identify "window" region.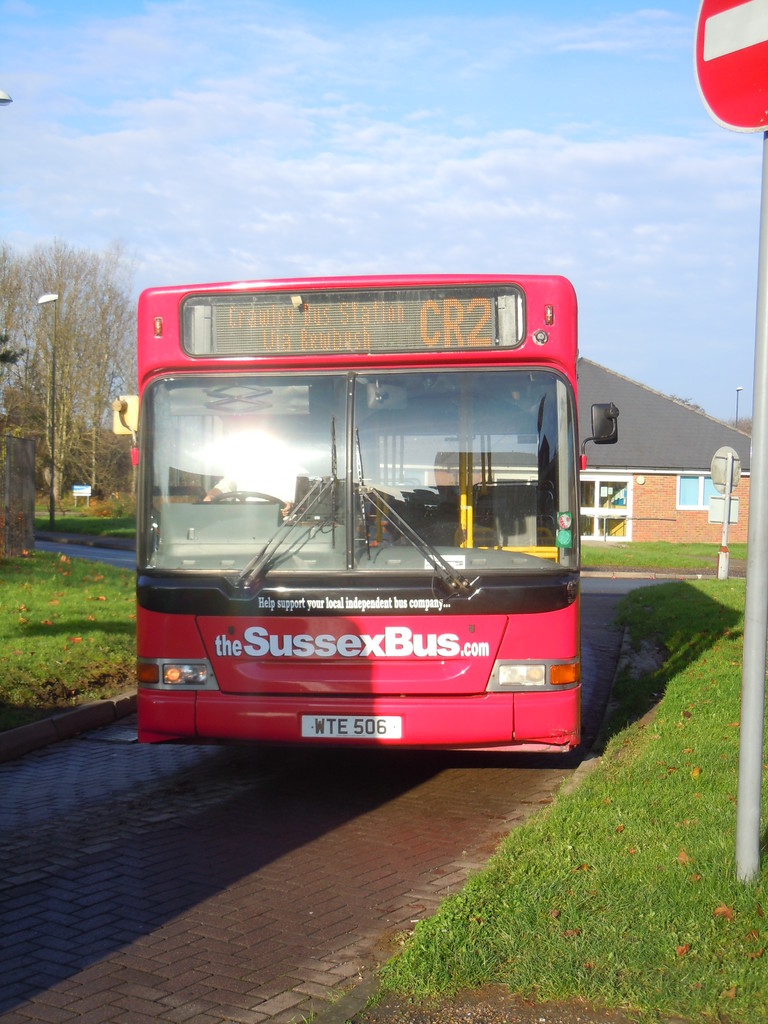
Region: [x1=579, y1=476, x2=632, y2=547].
